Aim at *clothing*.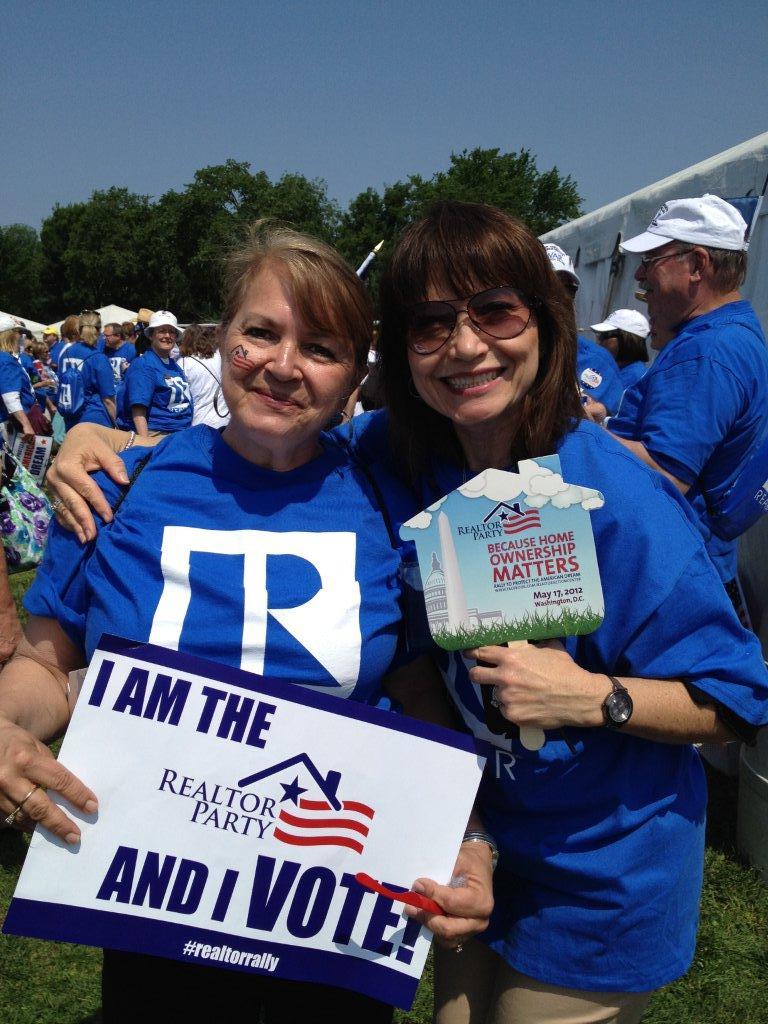
Aimed at (20,425,412,1023).
